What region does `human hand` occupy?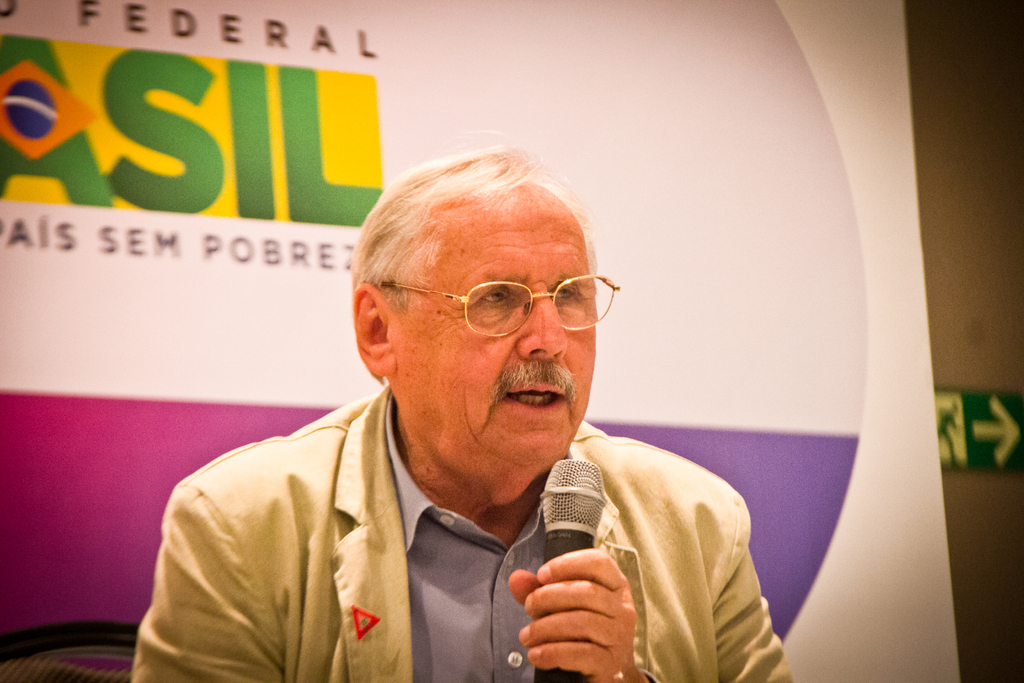
509/545/648/667.
